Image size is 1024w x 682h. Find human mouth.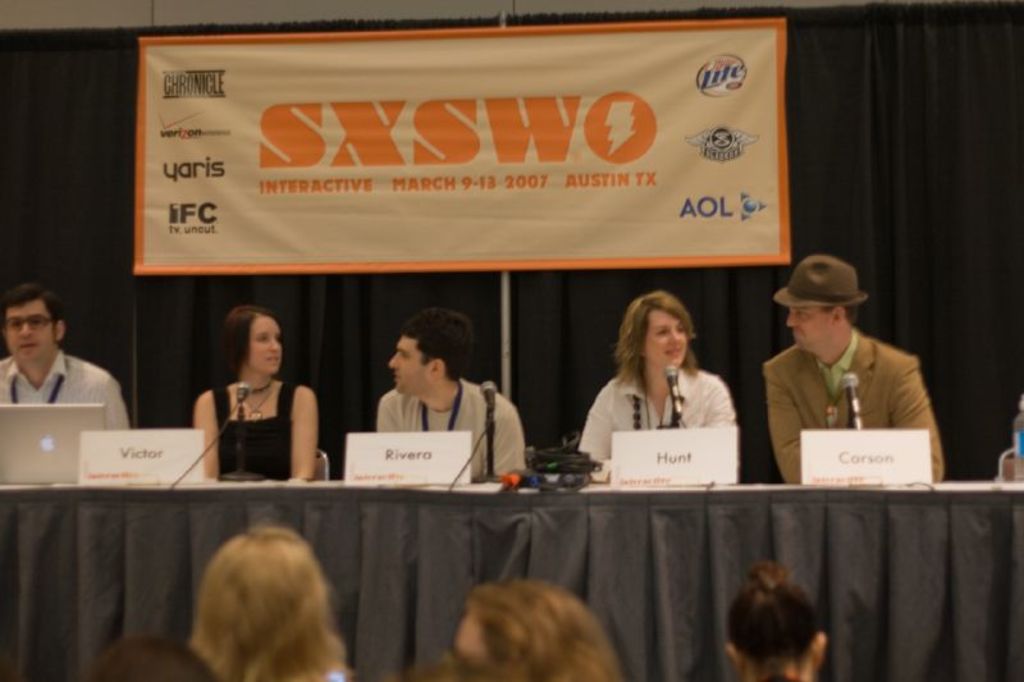
rect(664, 345, 684, 356).
